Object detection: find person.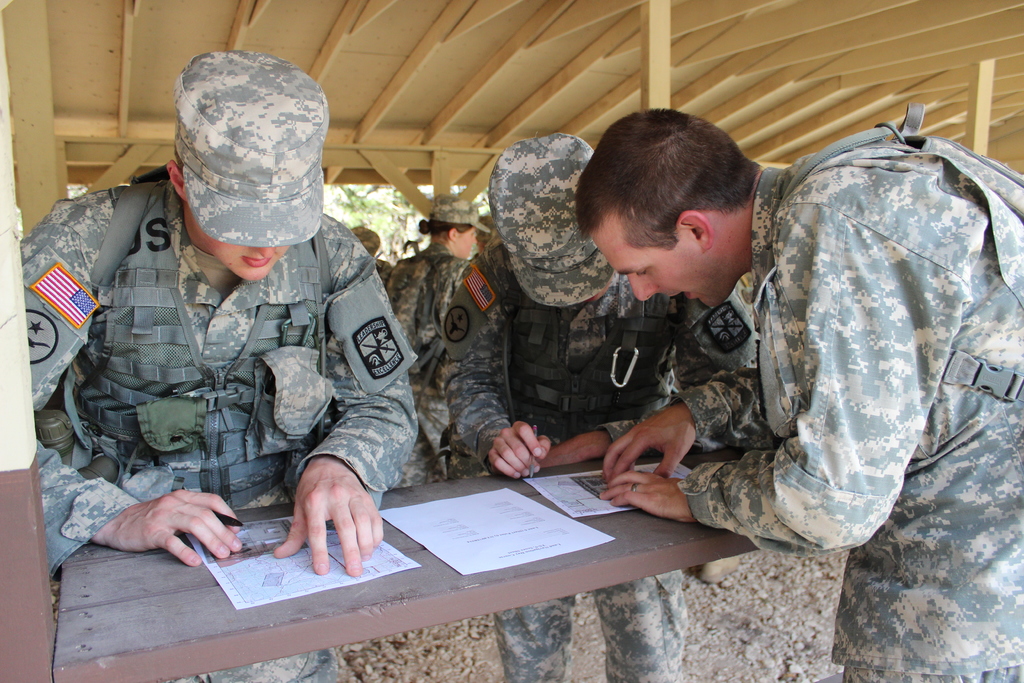
348:224:391:289.
